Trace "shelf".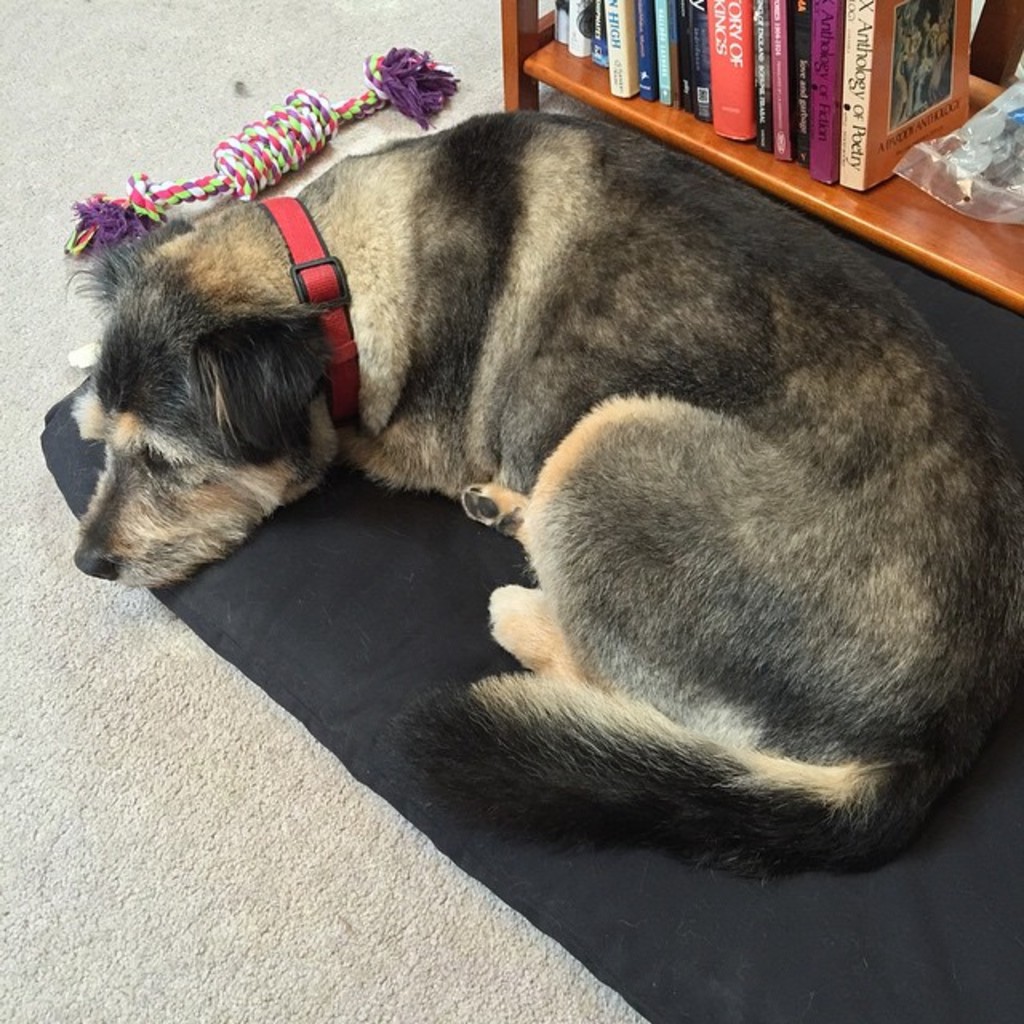
Traced to rect(514, 3, 982, 182).
